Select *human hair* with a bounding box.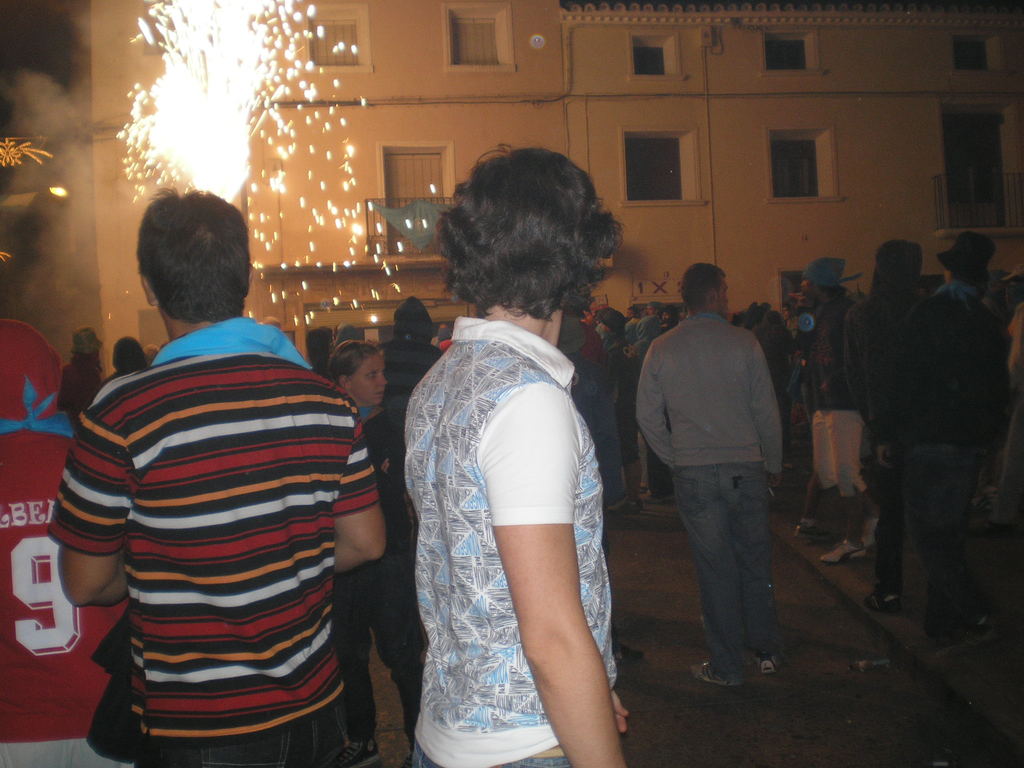
111:336:147:374.
